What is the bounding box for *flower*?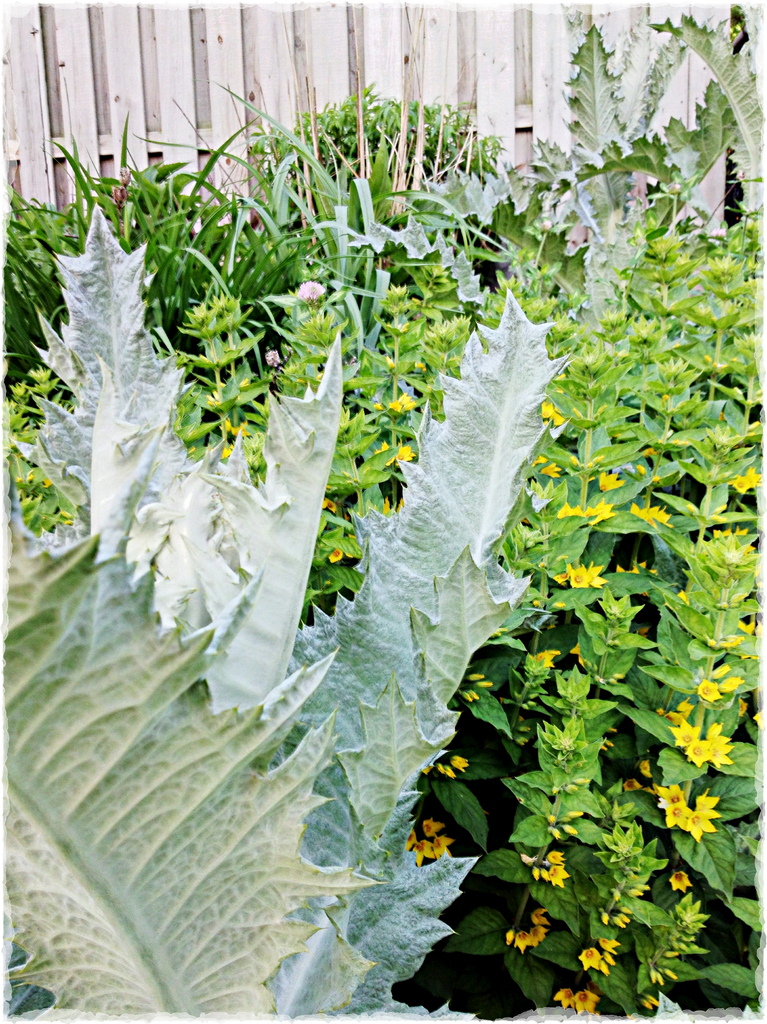
<region>577, 945, 601, 970</region>.
